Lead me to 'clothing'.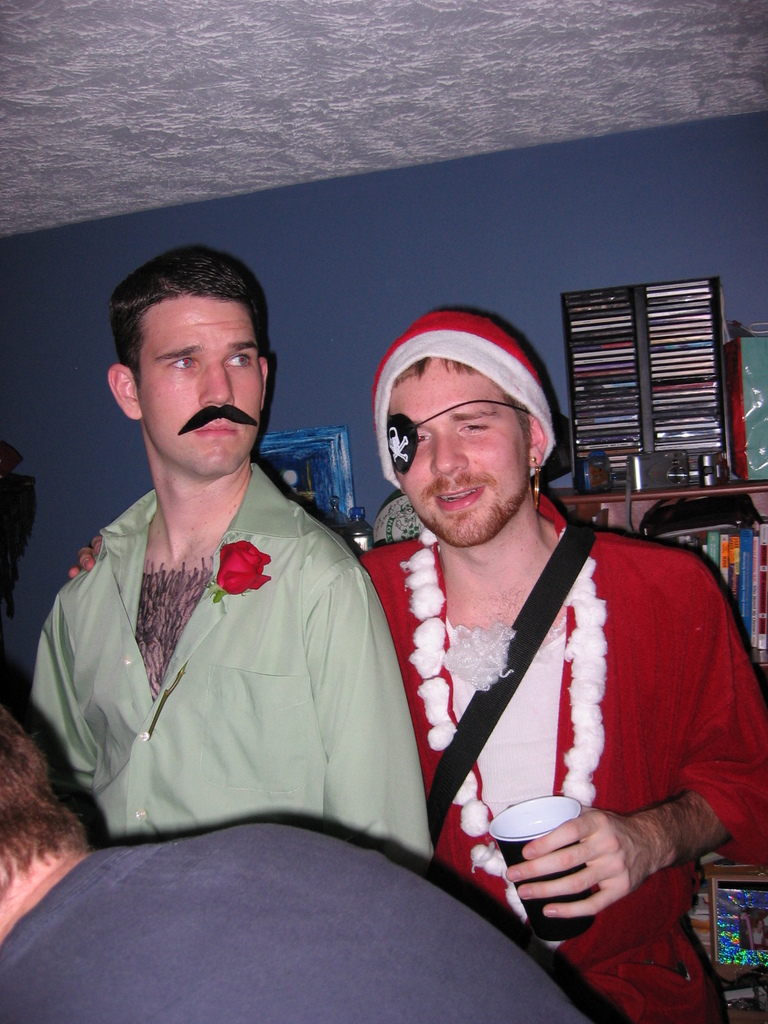
Lead to (26, 457, 436, 884).
